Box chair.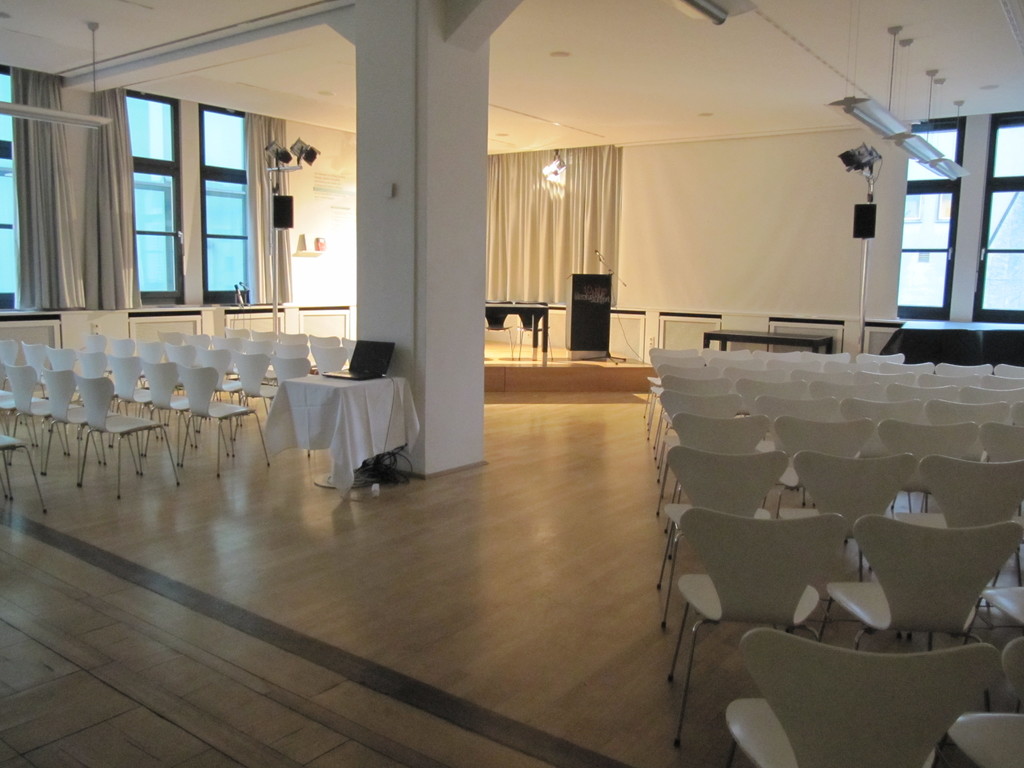
x1=840, y1=396, x2=920, y2=426.
